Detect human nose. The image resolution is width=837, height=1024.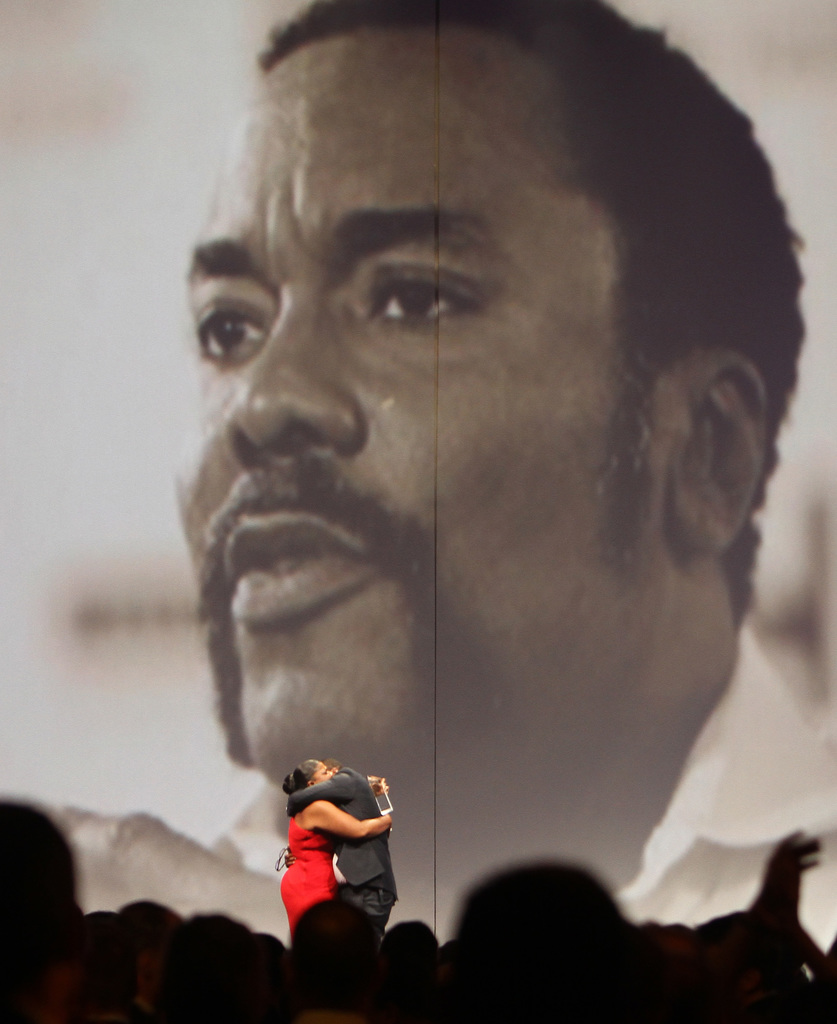
rect(233, 285, 364, 449).
